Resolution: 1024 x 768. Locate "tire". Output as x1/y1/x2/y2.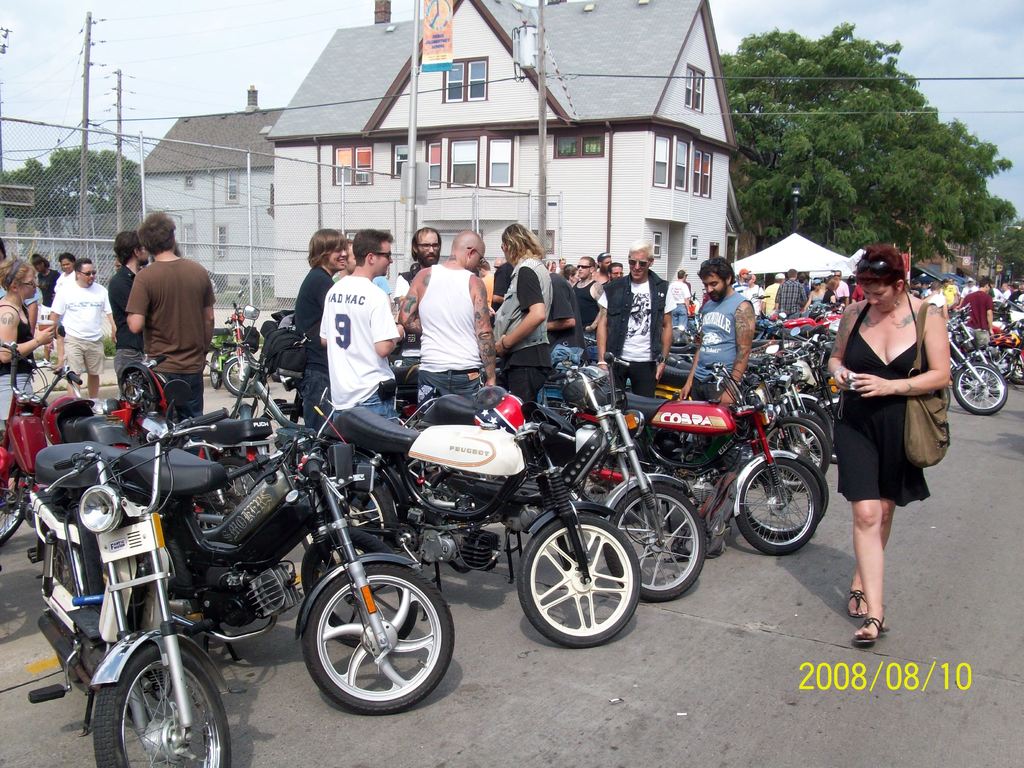
764/416/831/488.
